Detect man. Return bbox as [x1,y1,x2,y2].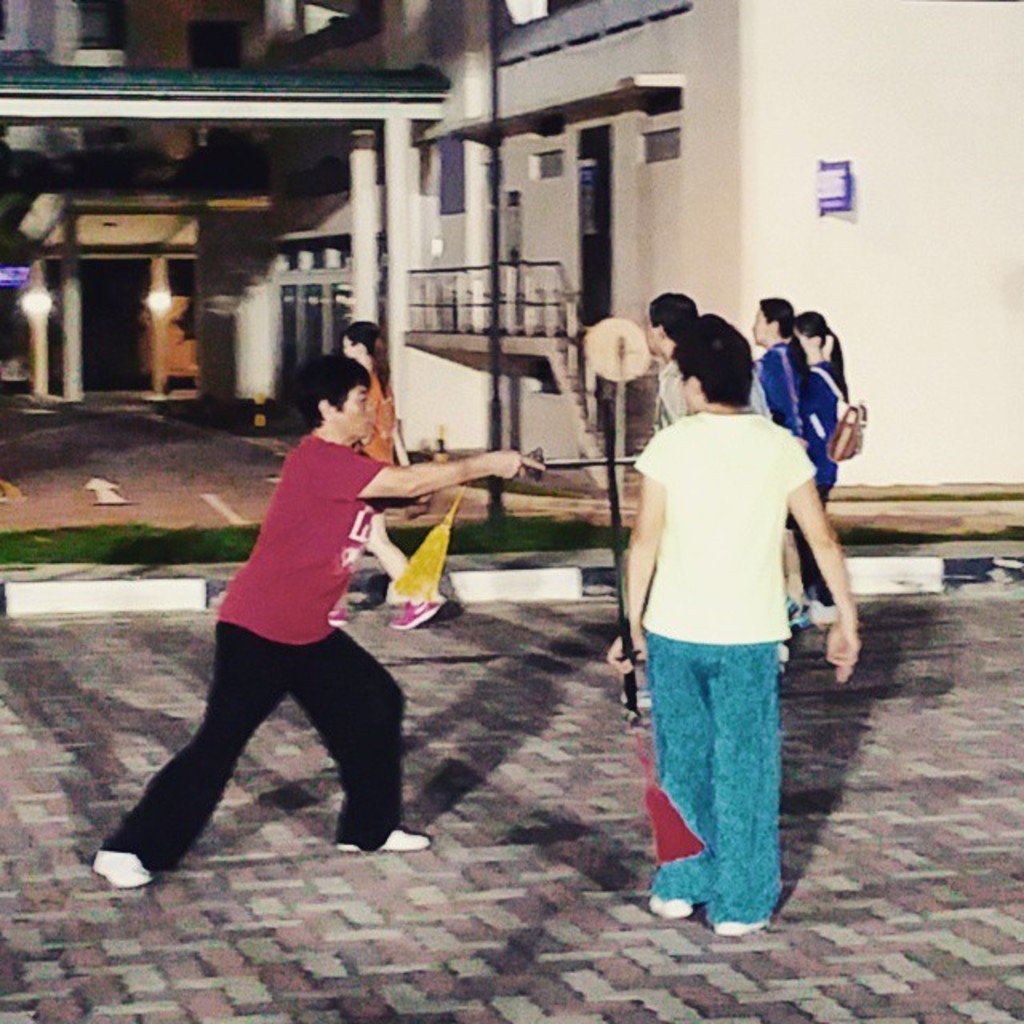
[80,346,429,899].
